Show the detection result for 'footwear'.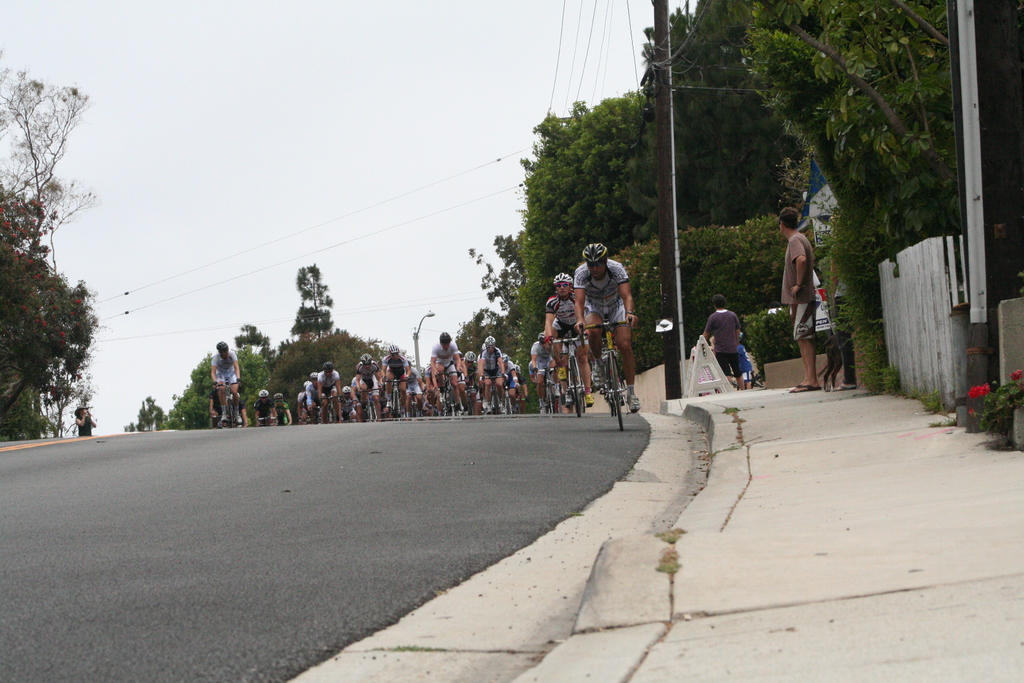
detection(463, 410, 468, 415).
